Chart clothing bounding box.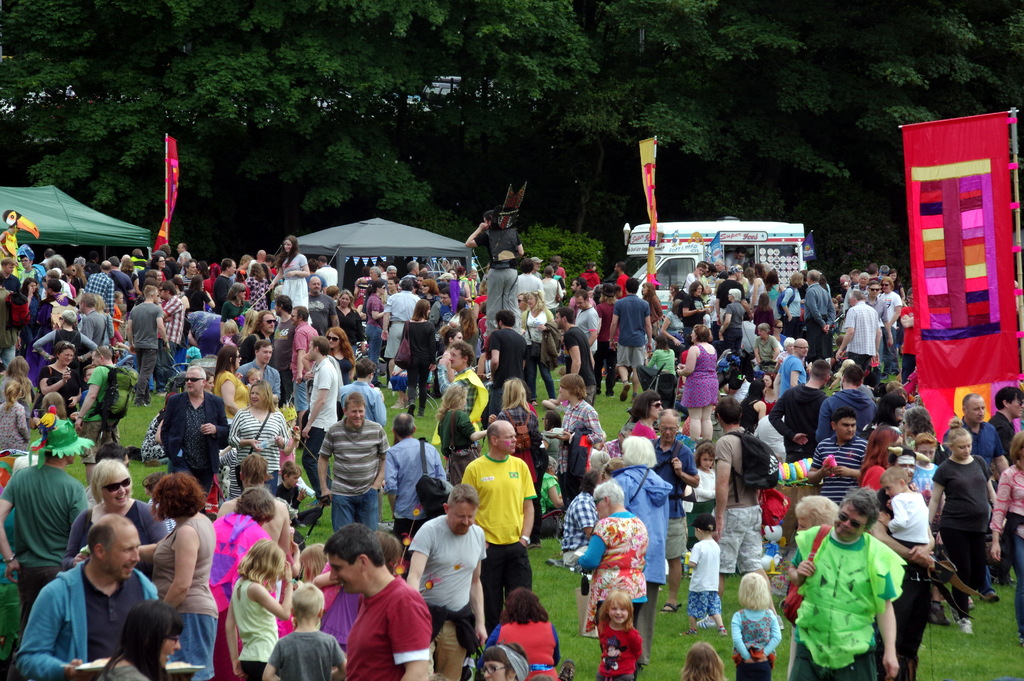
Charted: {"x1": 64, "y1": 279, "x2": 70, "y2": 298}.
